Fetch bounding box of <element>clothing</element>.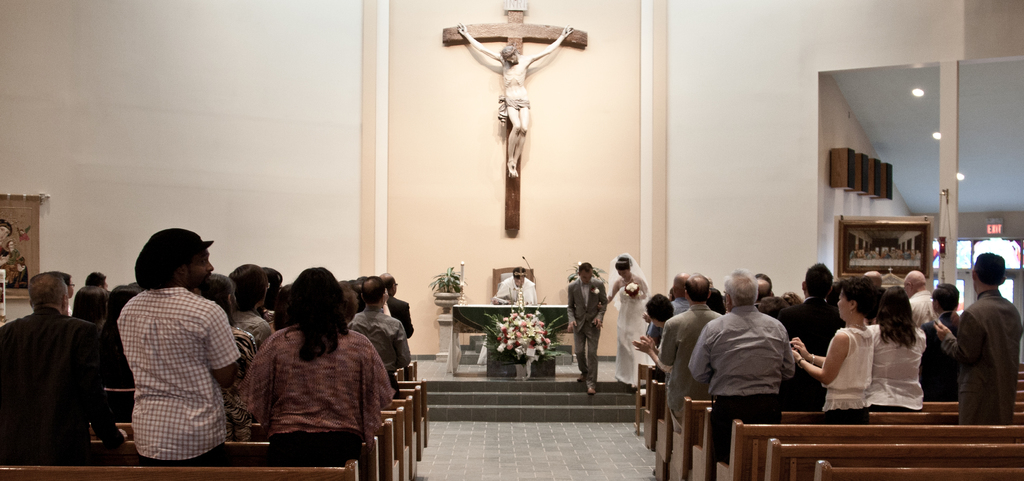
Bbox: <bbox>907, 280, 946, 324</bbox>.
